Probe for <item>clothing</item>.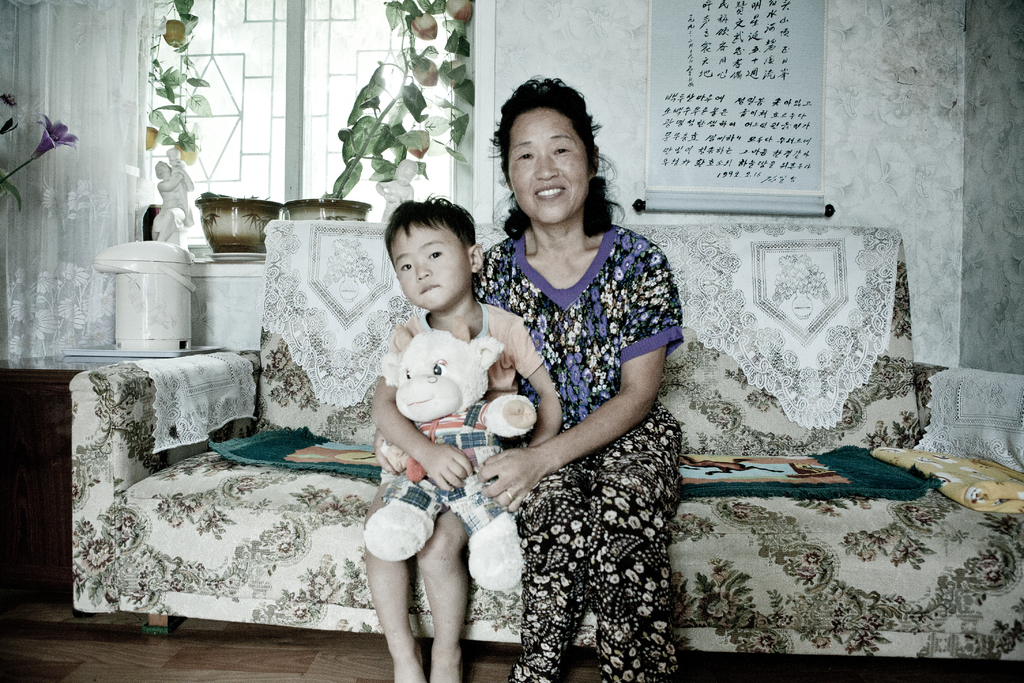
Probe result: (482, 177, 685, 654).
